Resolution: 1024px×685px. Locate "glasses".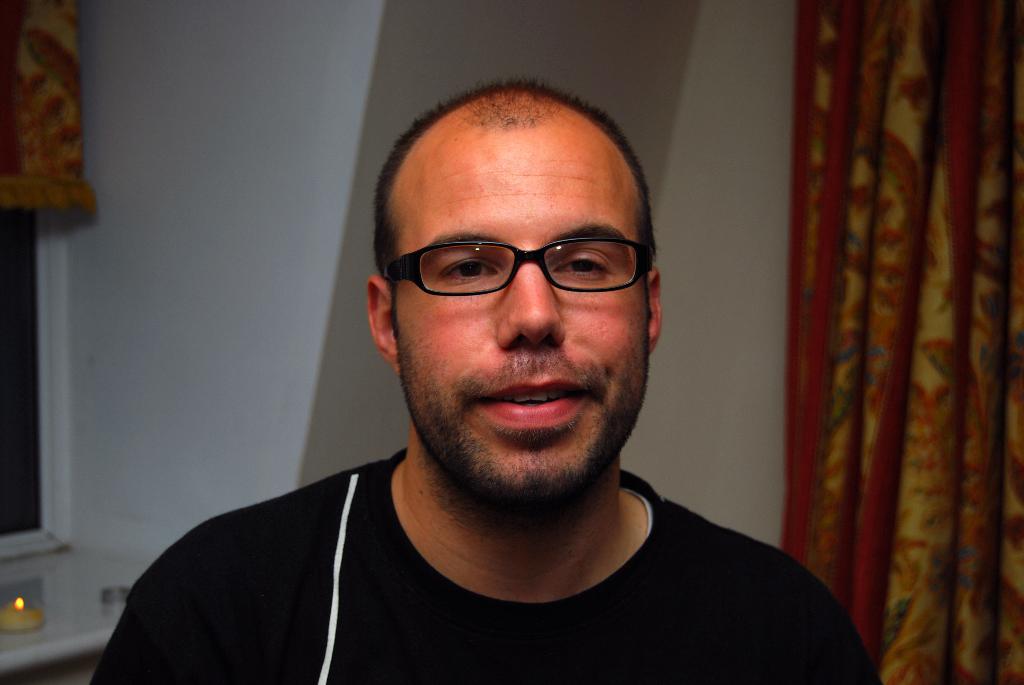
<box>362,228,621,317</box>.
